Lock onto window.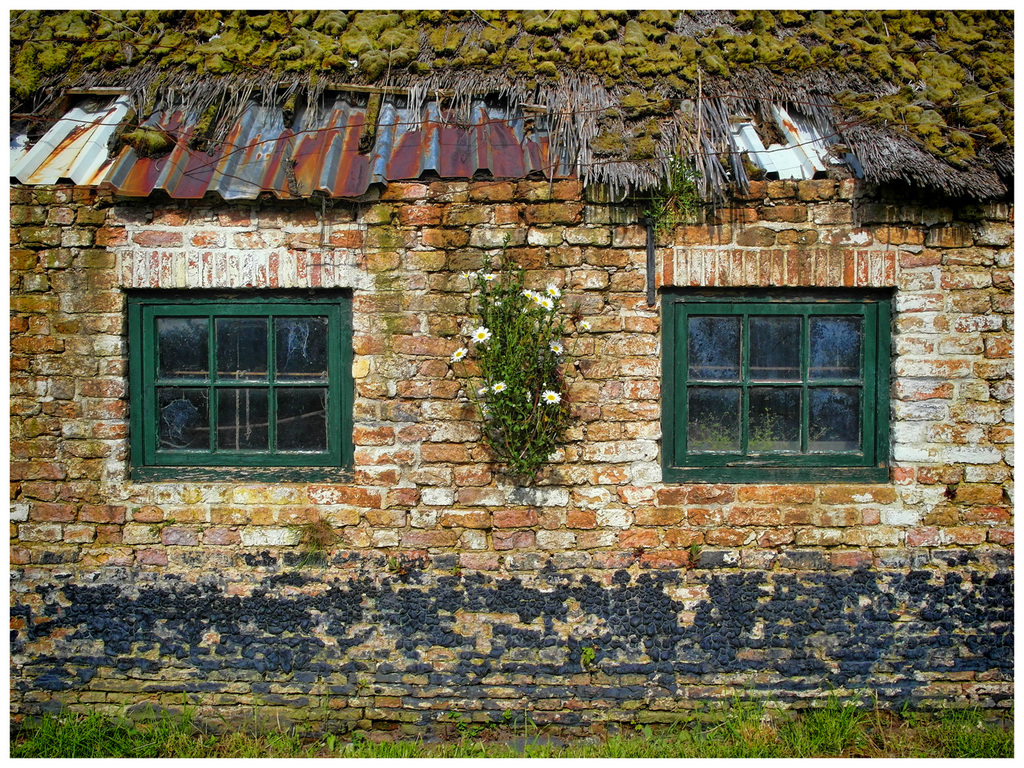
Locked: [122,286,355,487].
